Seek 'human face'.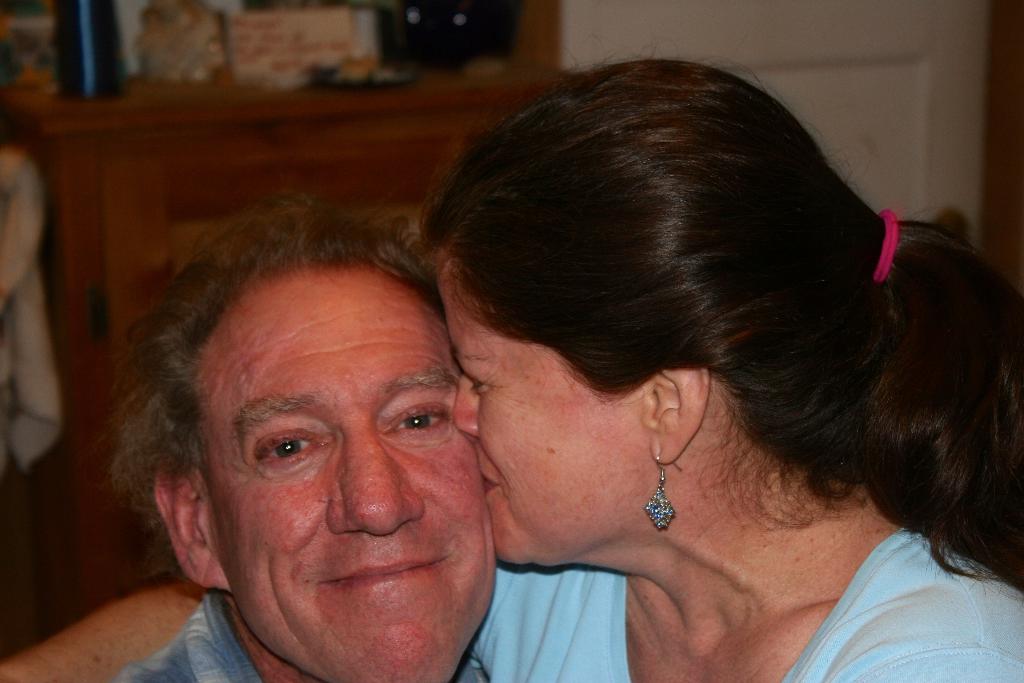
<region>202, 267, 496, 682</region>.
